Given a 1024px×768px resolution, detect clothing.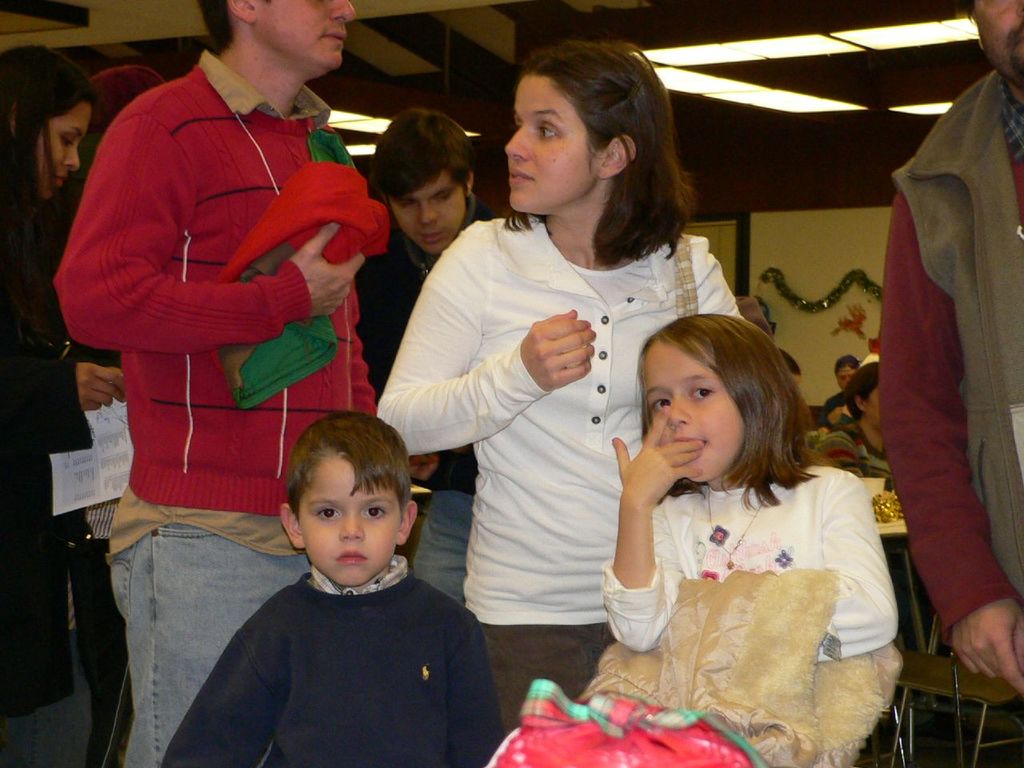
l=817, t=390, r=853, b=442.
